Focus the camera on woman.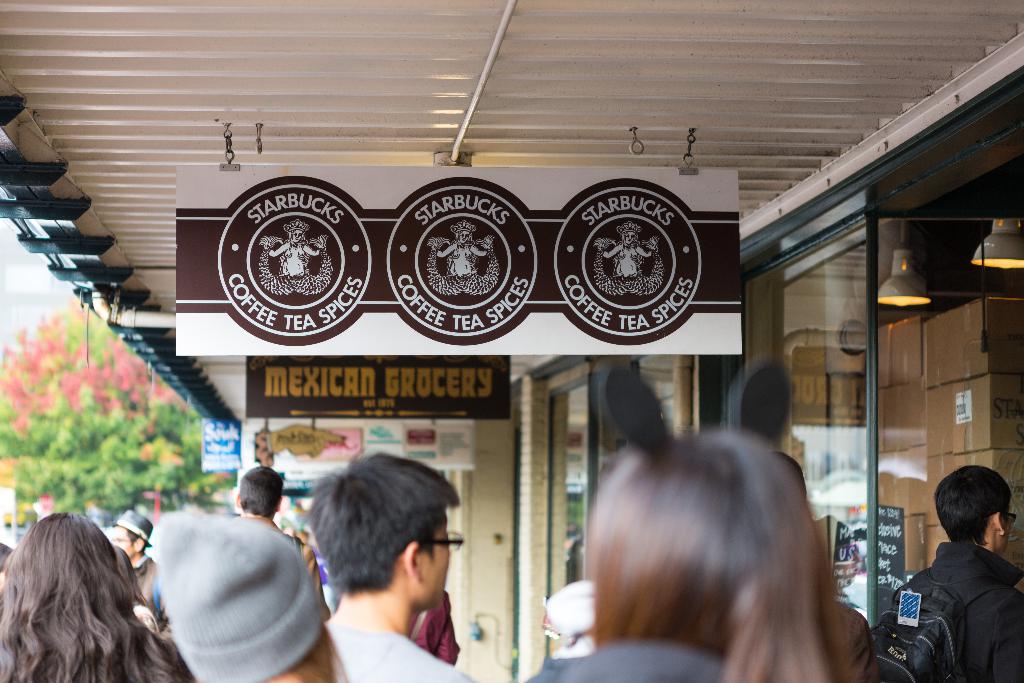
Focus region: [525, 352, 836, 682].
